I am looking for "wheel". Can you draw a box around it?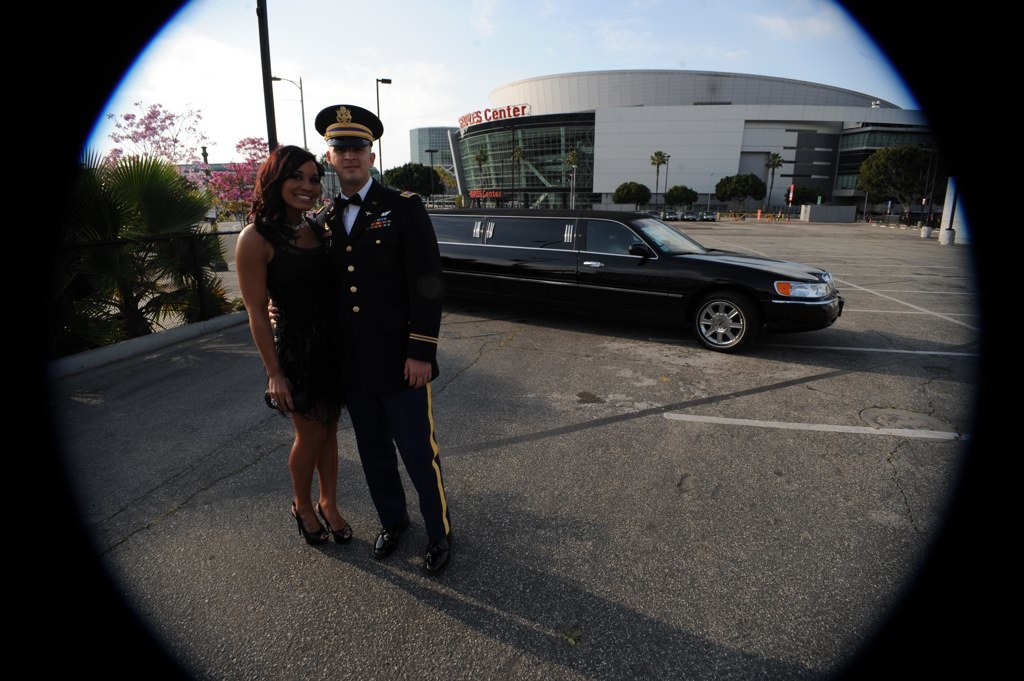
Sure, the bounding box is bbox=[693, 286, 774, 353].
